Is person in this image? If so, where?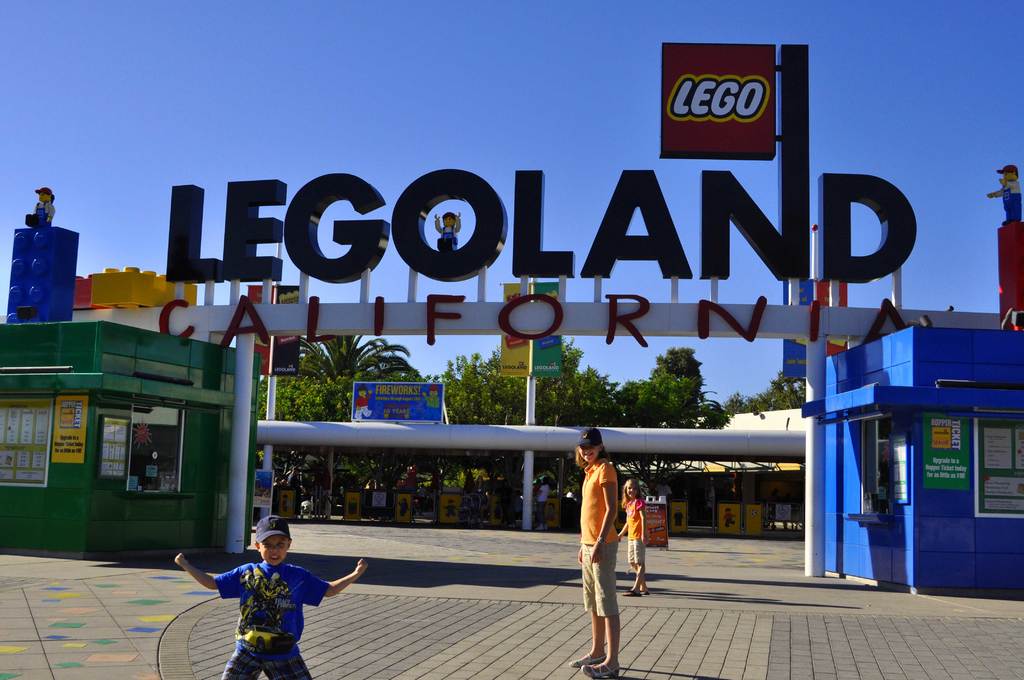
Yes, at 287, 465, 298, 488.
